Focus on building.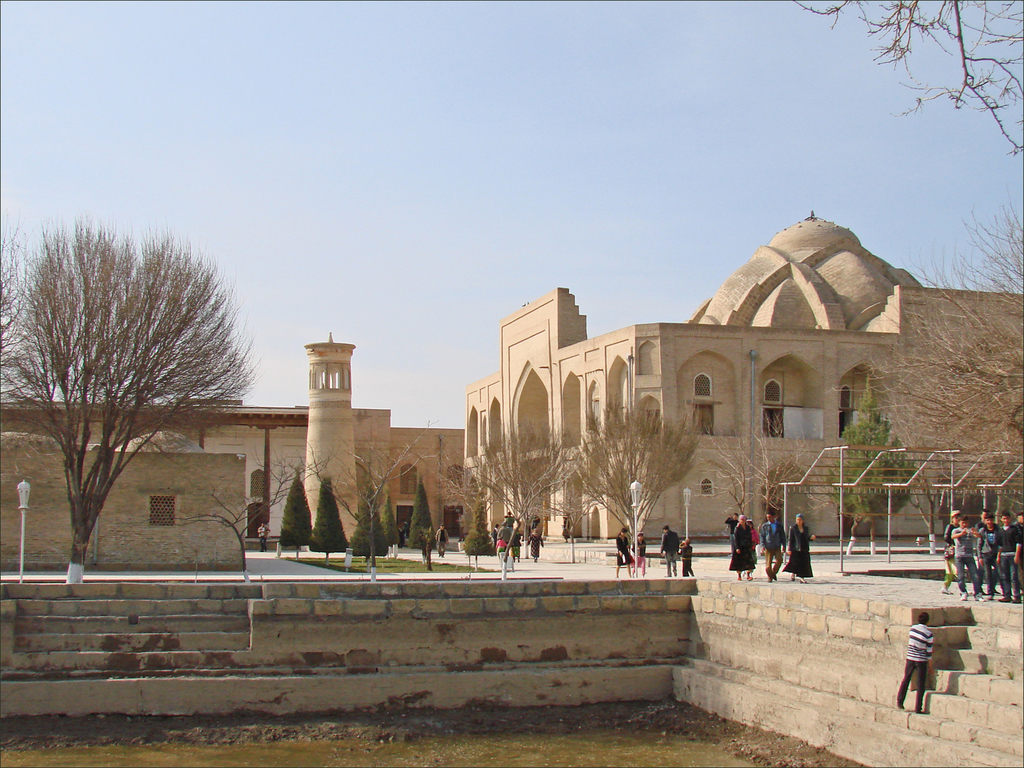
Focused at <bbox>0, 424, 251, 575</bbox>.
